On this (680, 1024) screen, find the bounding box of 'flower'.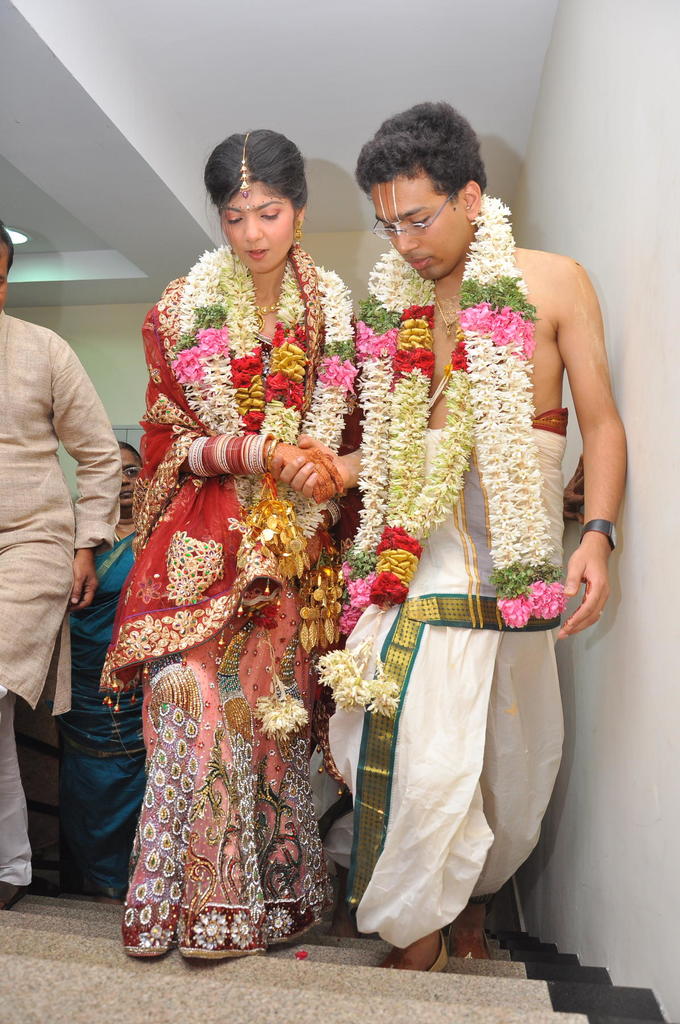
Bounding box: 366, 568, 406, 609.
